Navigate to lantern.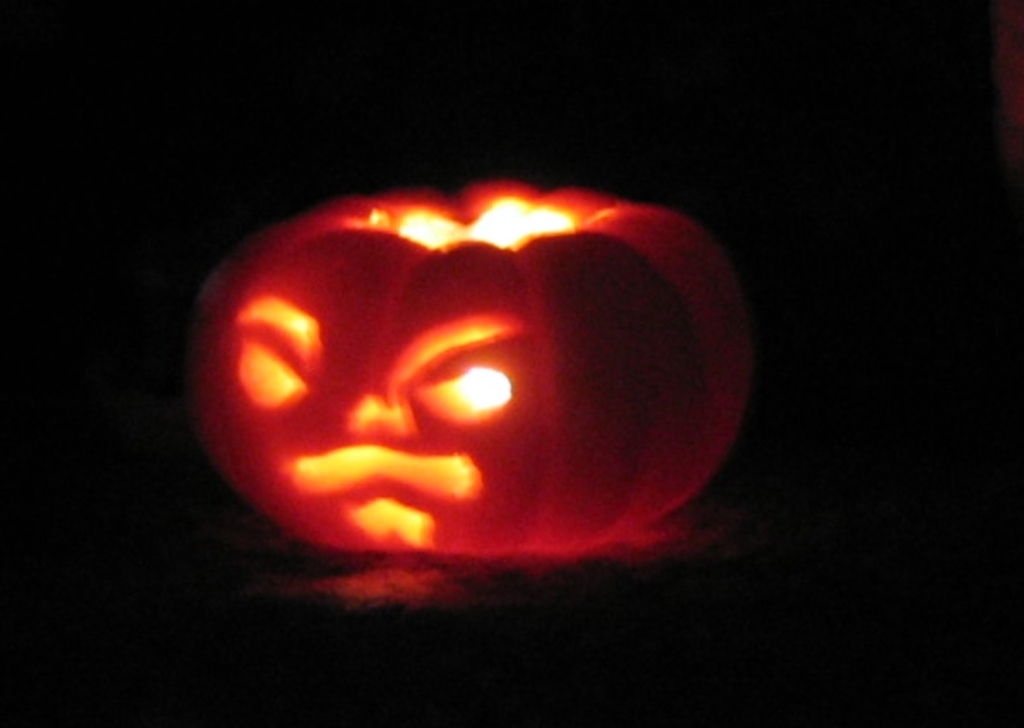
Navigation target: select_region(179, 179, 759, 561).
